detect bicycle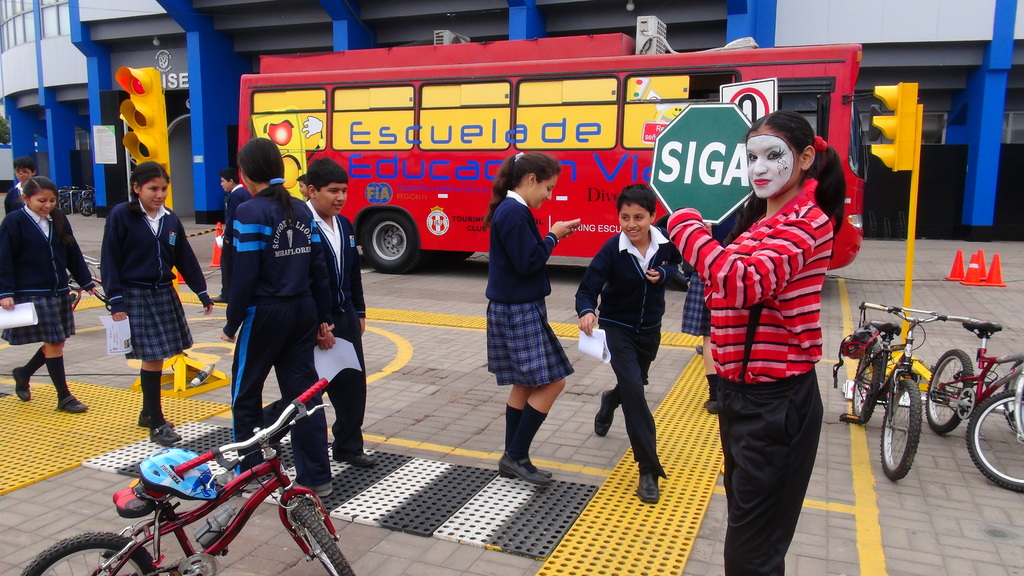
bbox=(927, 317, 1023, 491)
